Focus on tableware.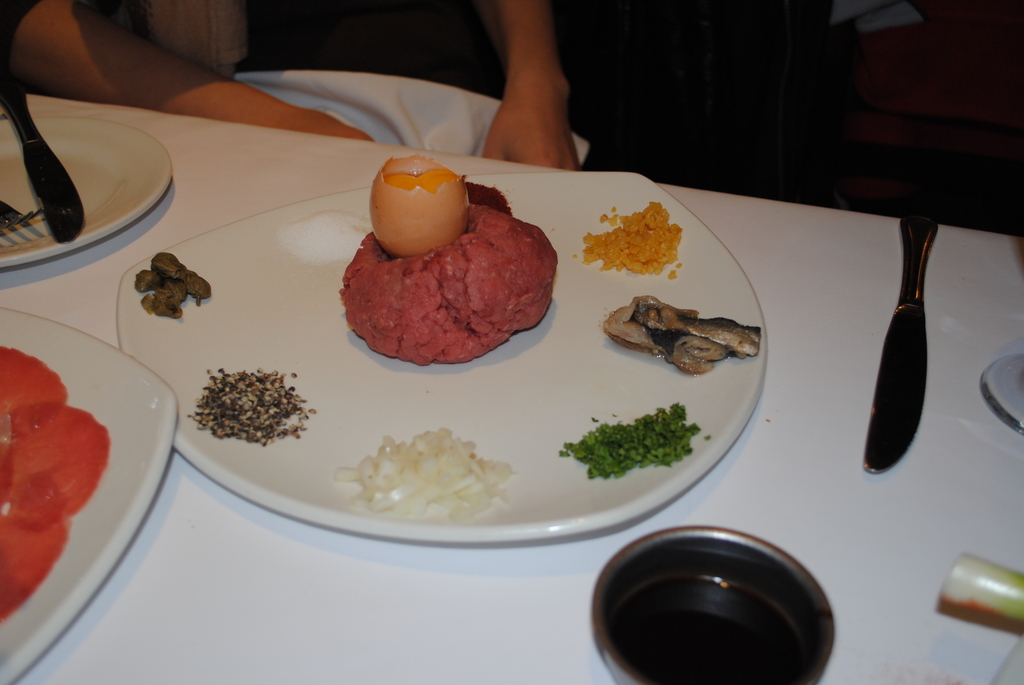
Focused at (x1=0, y1=68, x2=91, y2=246).
